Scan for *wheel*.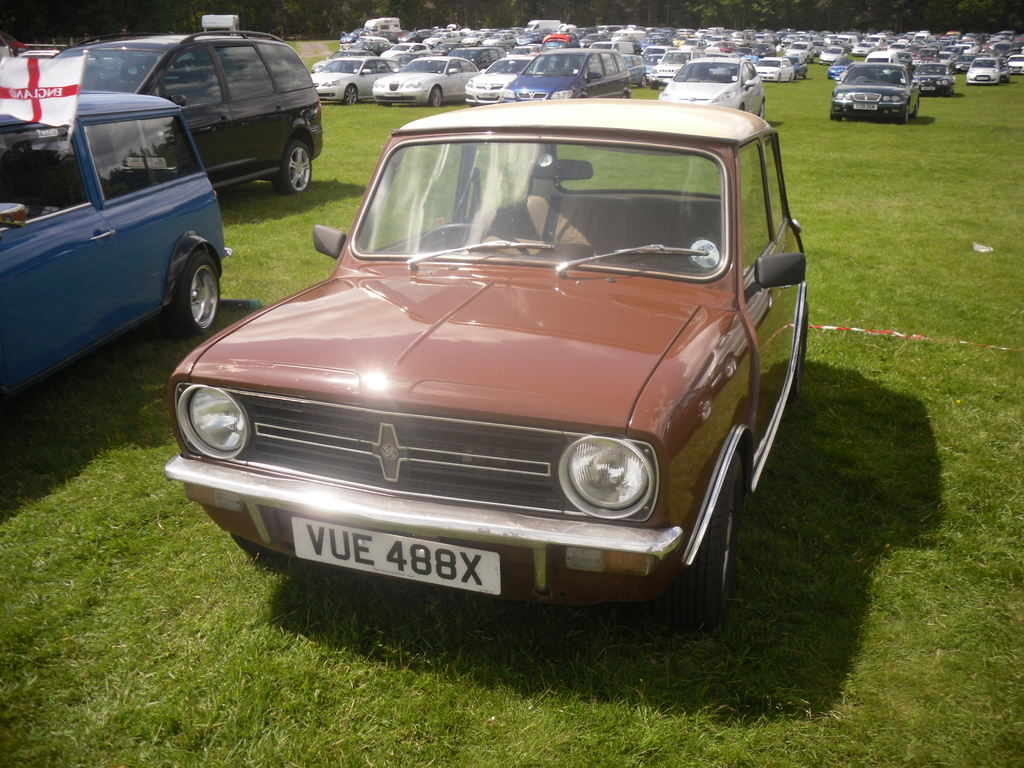
Scan result: (left=513, top=42, right=515, bottom=47).
